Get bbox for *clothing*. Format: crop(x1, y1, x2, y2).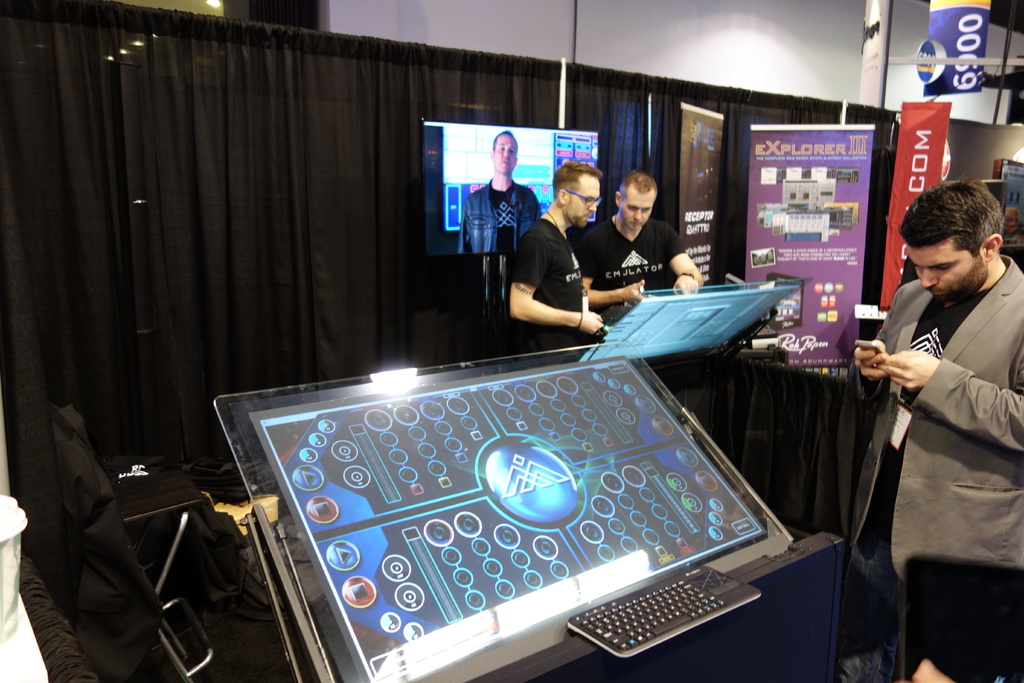
crop(573, 217, 684, 315).
